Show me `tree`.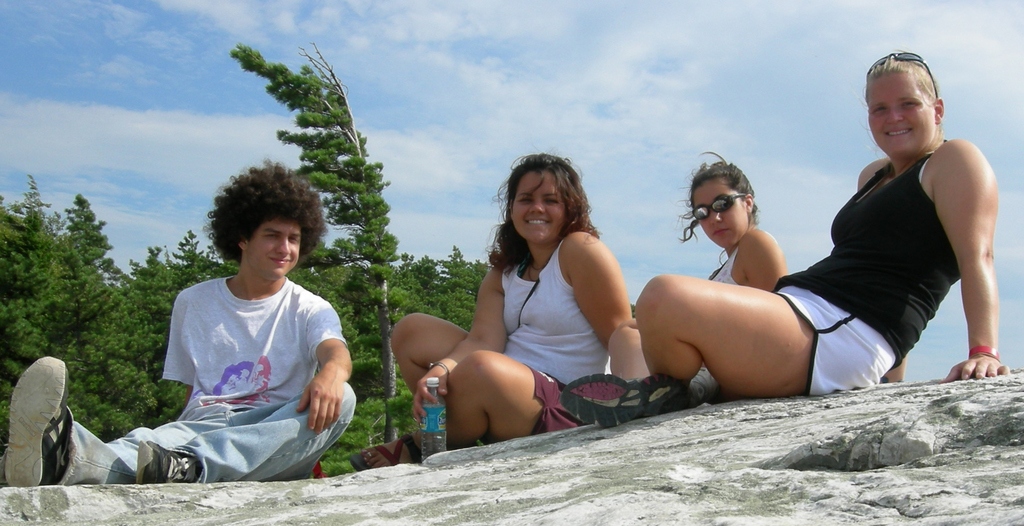
`tree` is here: 220/19/420/468.
